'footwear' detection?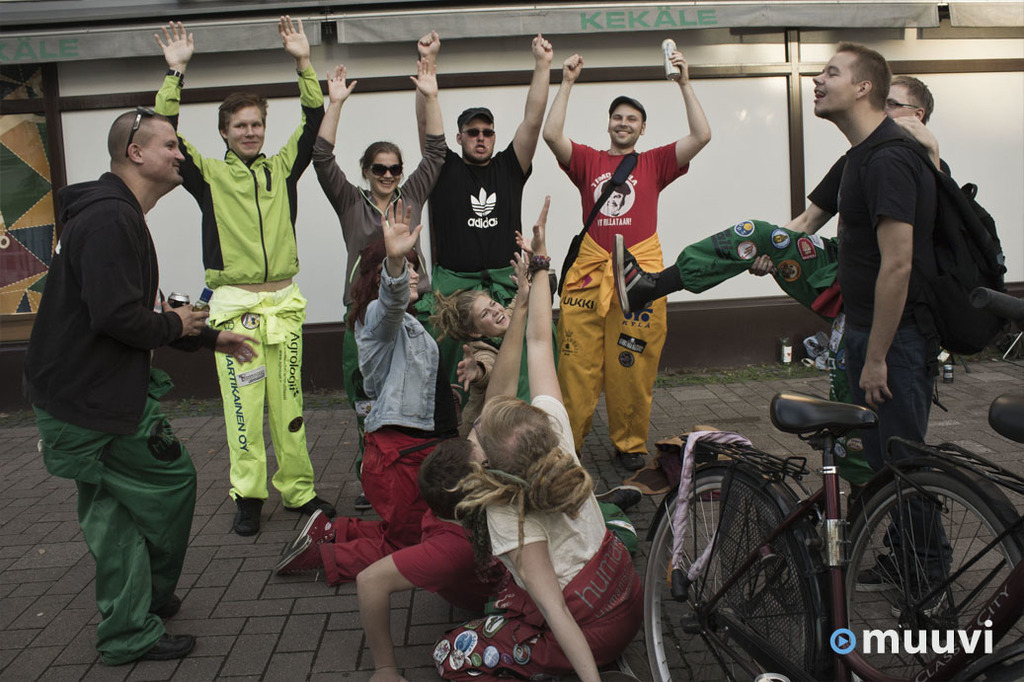
156/598/177/610
